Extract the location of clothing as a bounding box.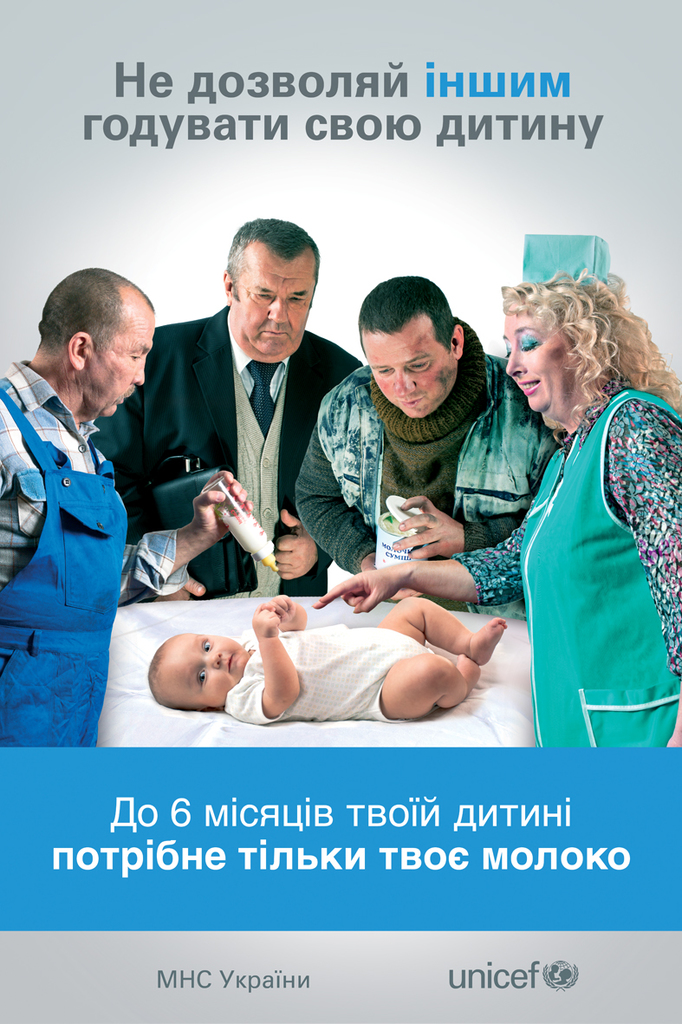
93,310,355,595.
